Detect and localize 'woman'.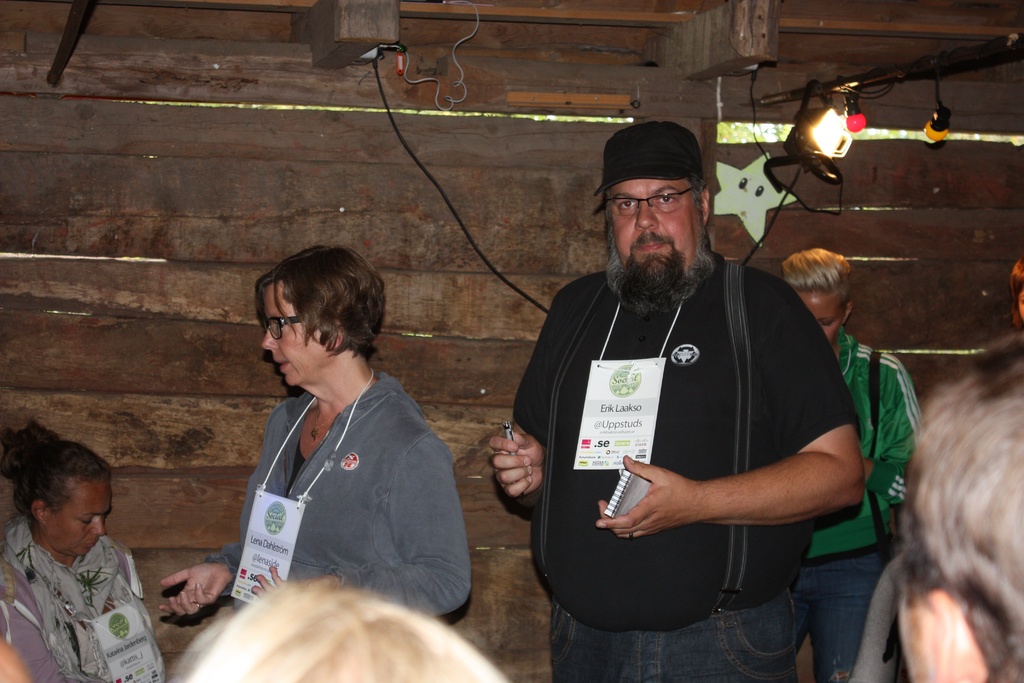
Localized at left=172, top=562, right=499, bottom=682.
